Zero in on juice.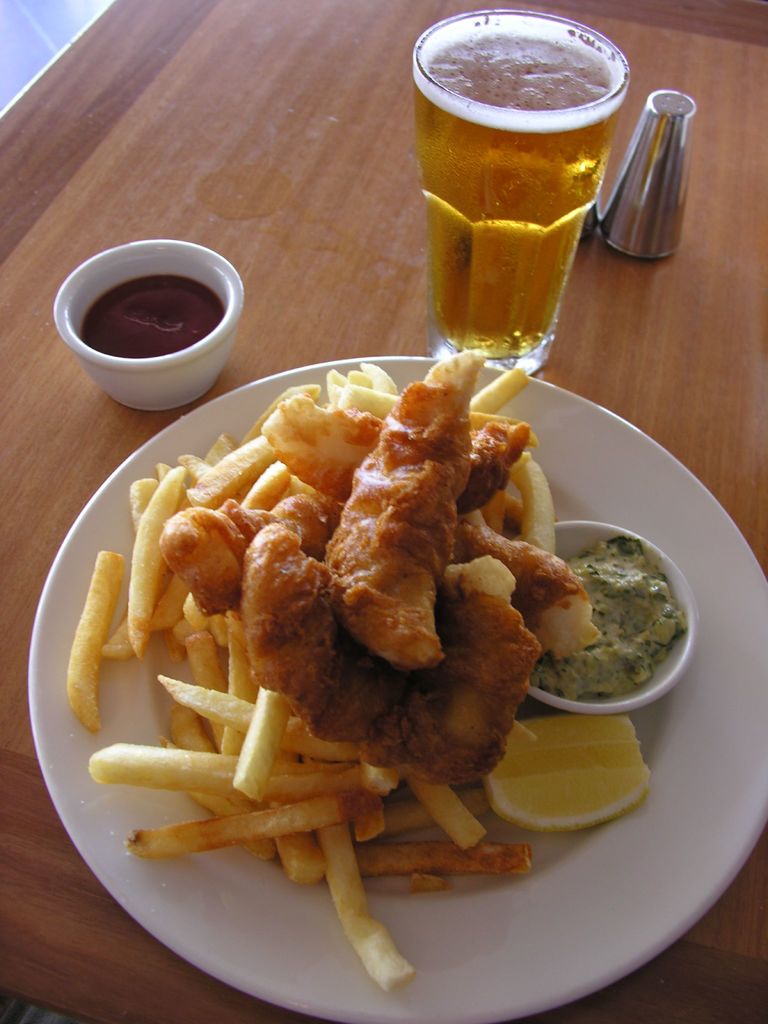
Zeroed in: <box>412,15,625,360</box>.
